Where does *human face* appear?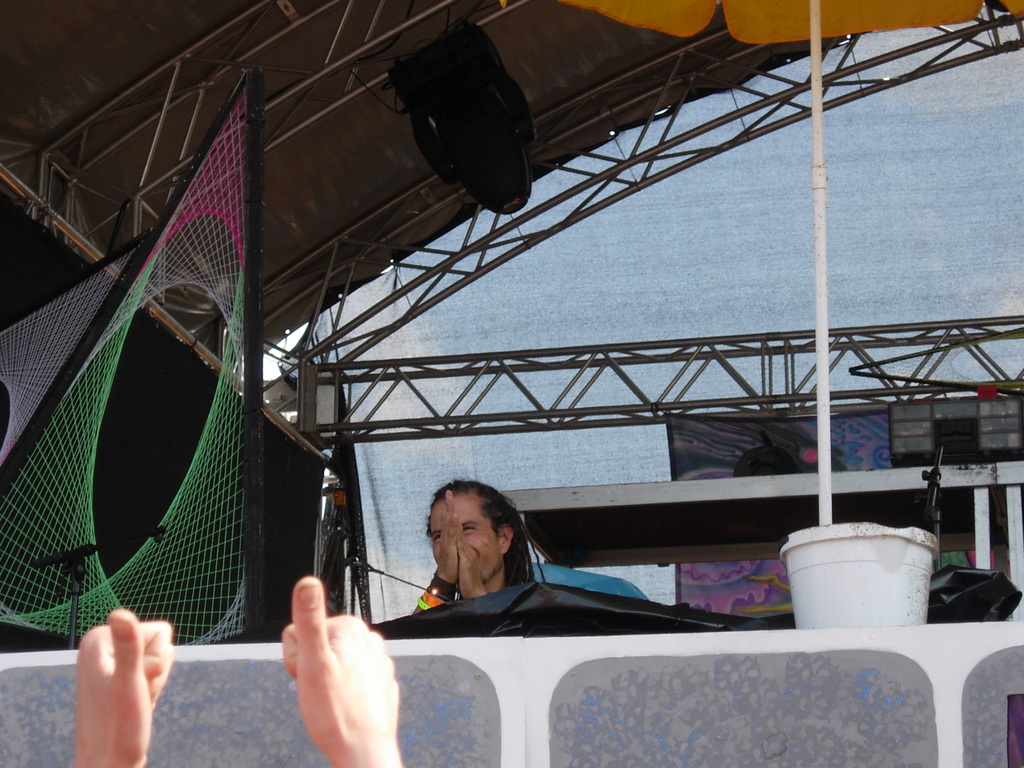
Appears at 429/493/499/583.
